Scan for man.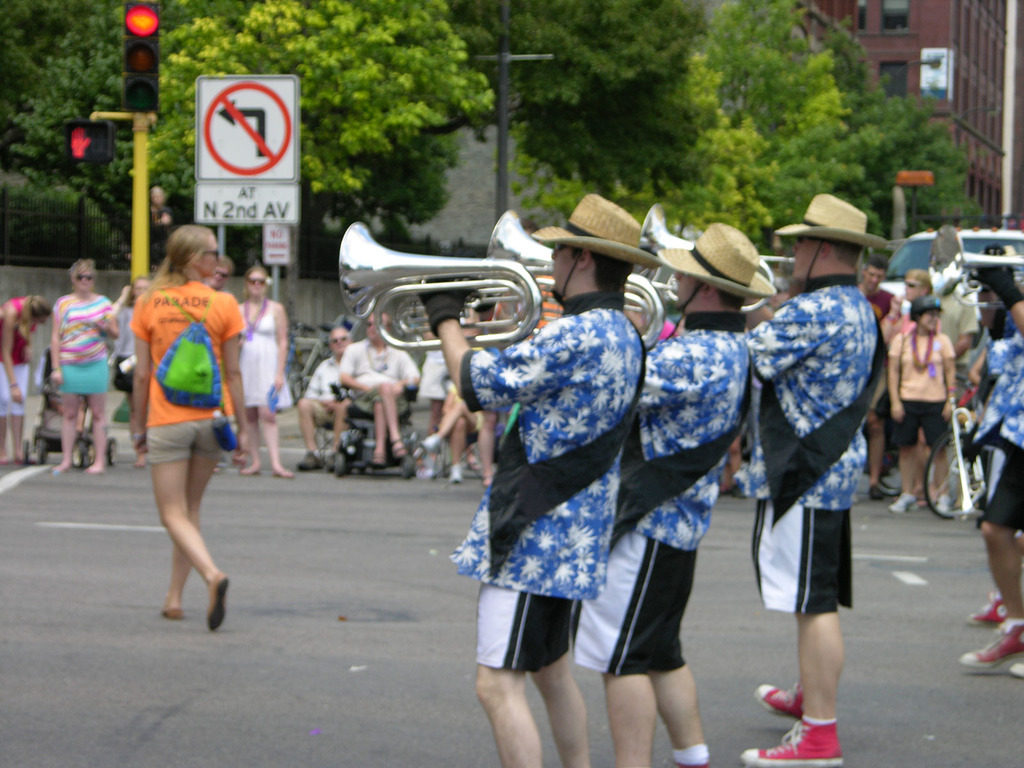
Scan result: [left=750, top=236, right=895, bottom=746].
